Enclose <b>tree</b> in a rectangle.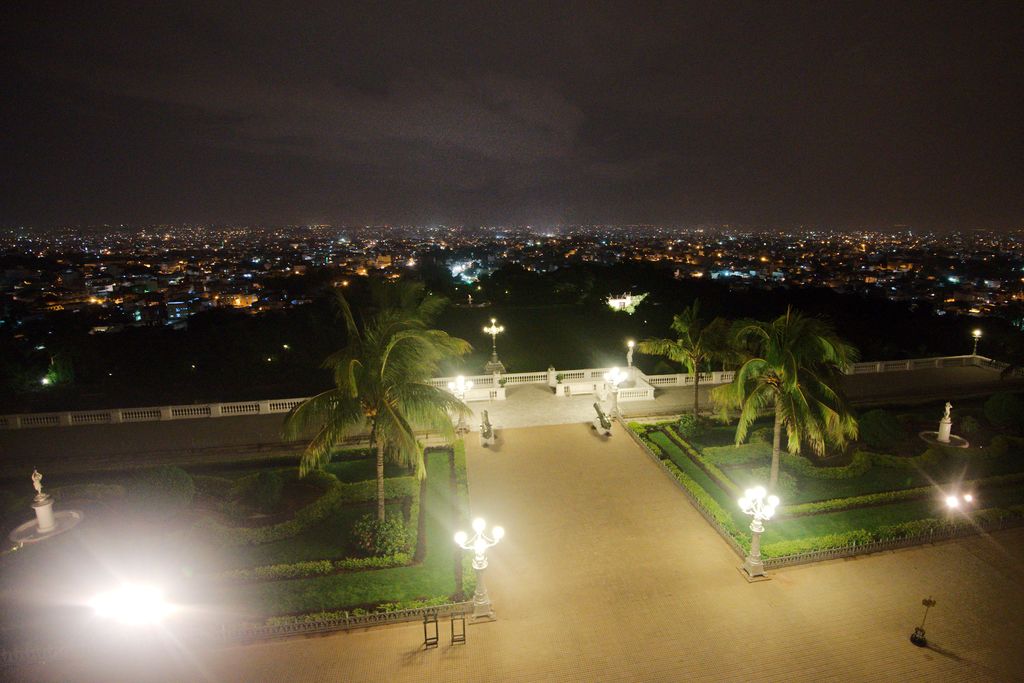
pyautogui.locateOnScreen(270, 272, 488, 621).
